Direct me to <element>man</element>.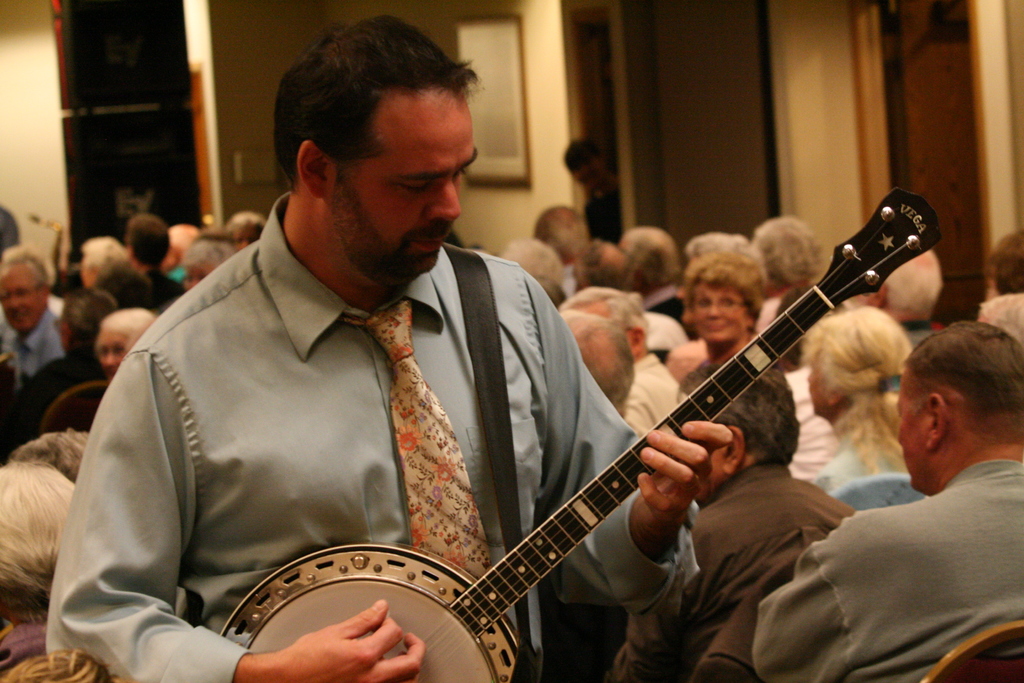
Direction: crop(44, 8, 730, 682).
